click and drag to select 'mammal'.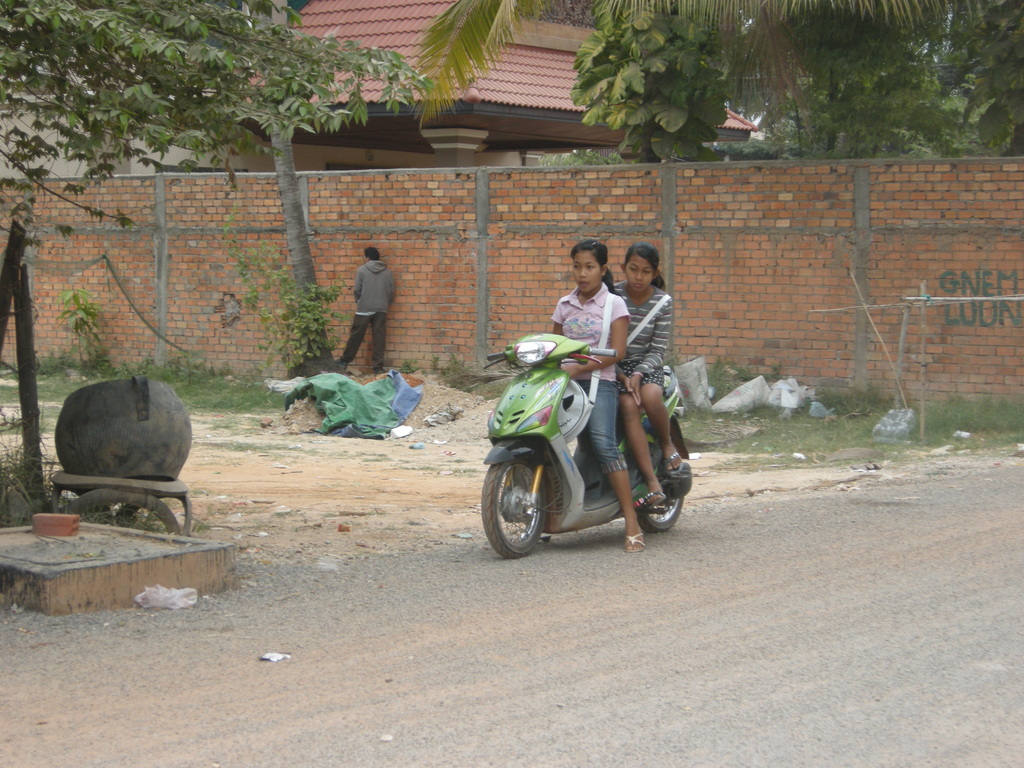
Selection: [x1=335, y1=240, x2=399, y2=365].
